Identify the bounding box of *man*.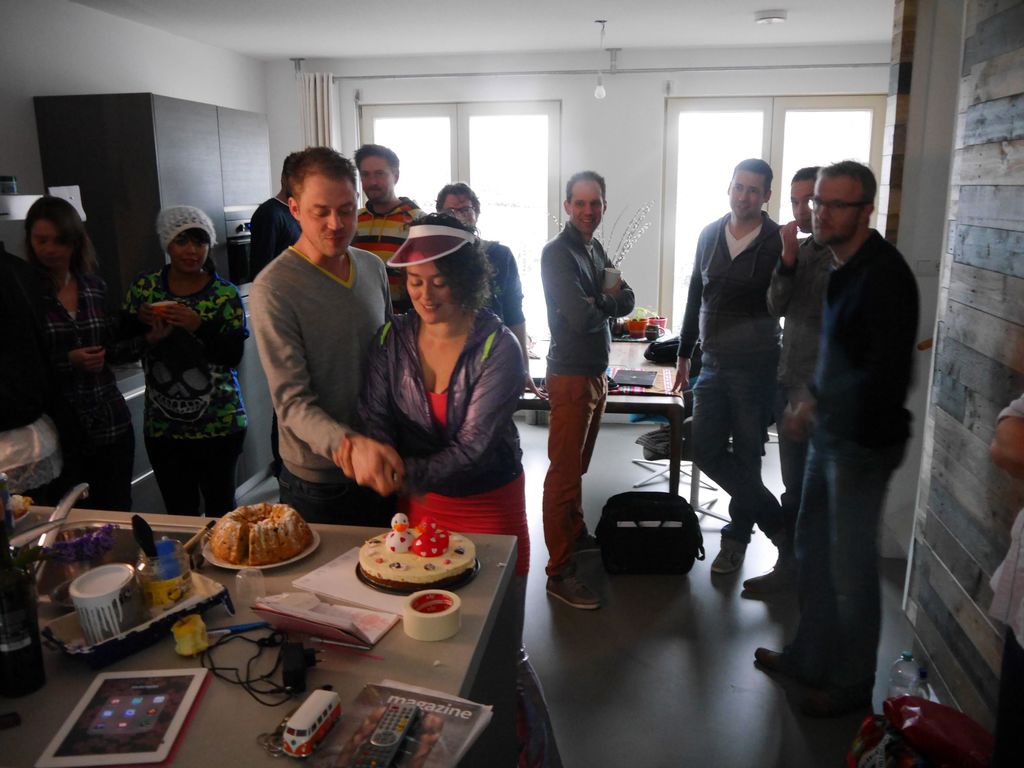
bbox(742, 163, 831, 593).
